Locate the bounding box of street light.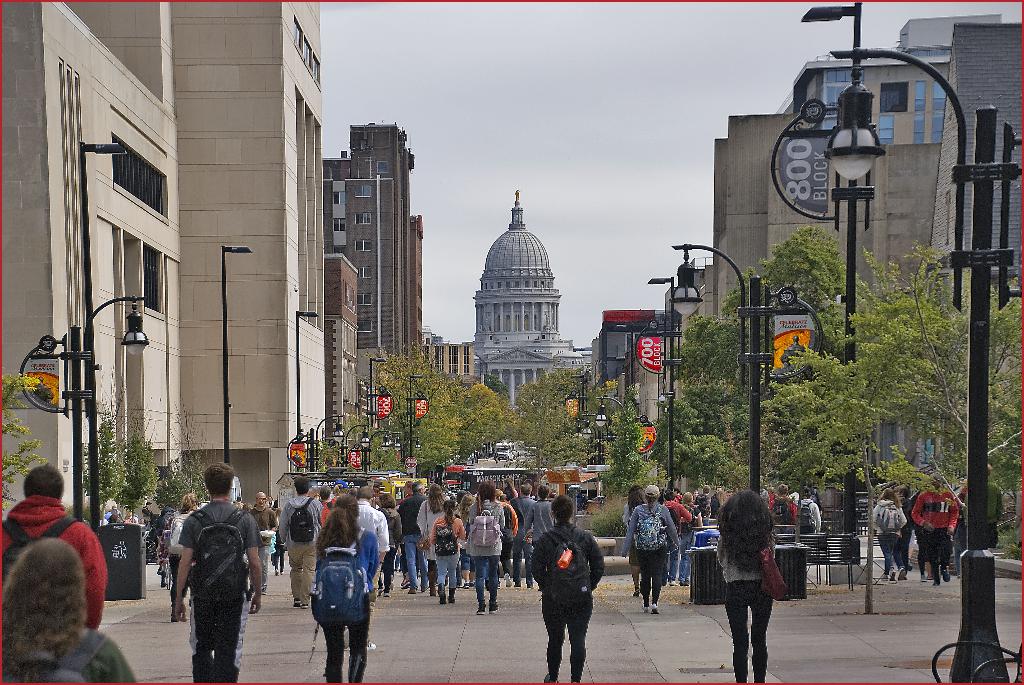
Bounding box: {"x1": 73, "y1": 291, "x2": 157, "y2": 532}.
